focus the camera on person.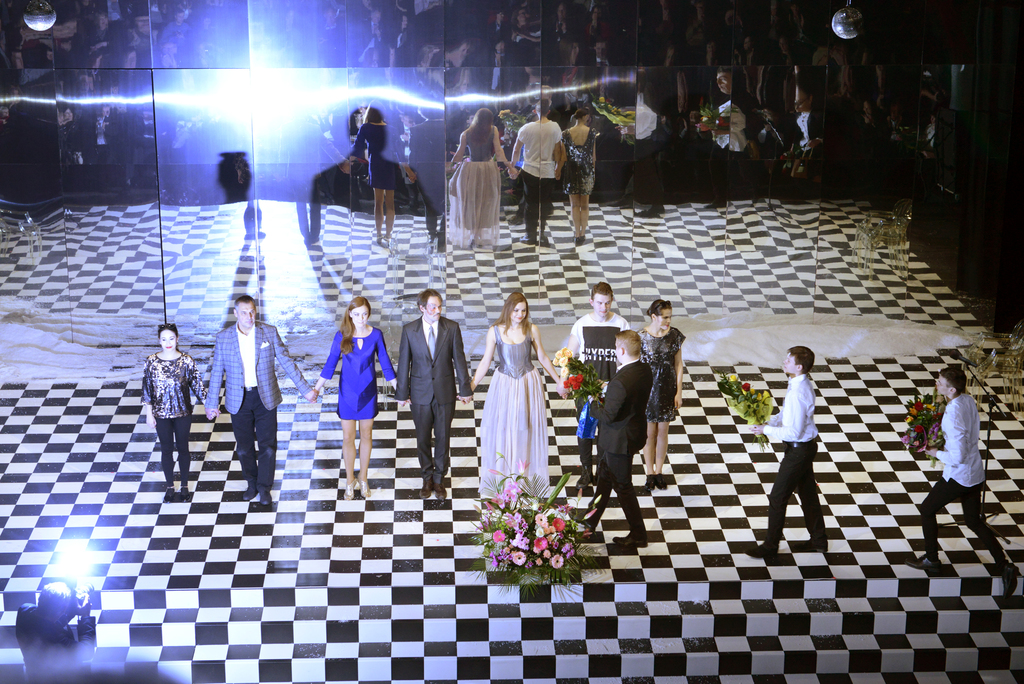
Focus region: 539:284:635:484.
